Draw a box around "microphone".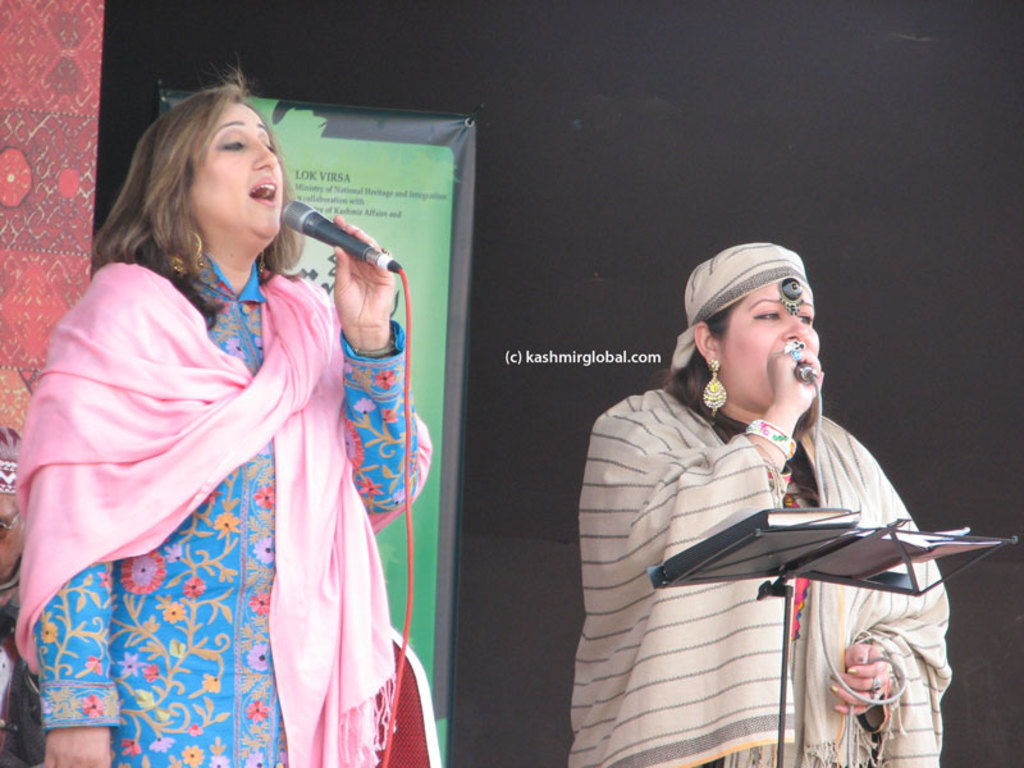
[270, 200, 403, 280].
